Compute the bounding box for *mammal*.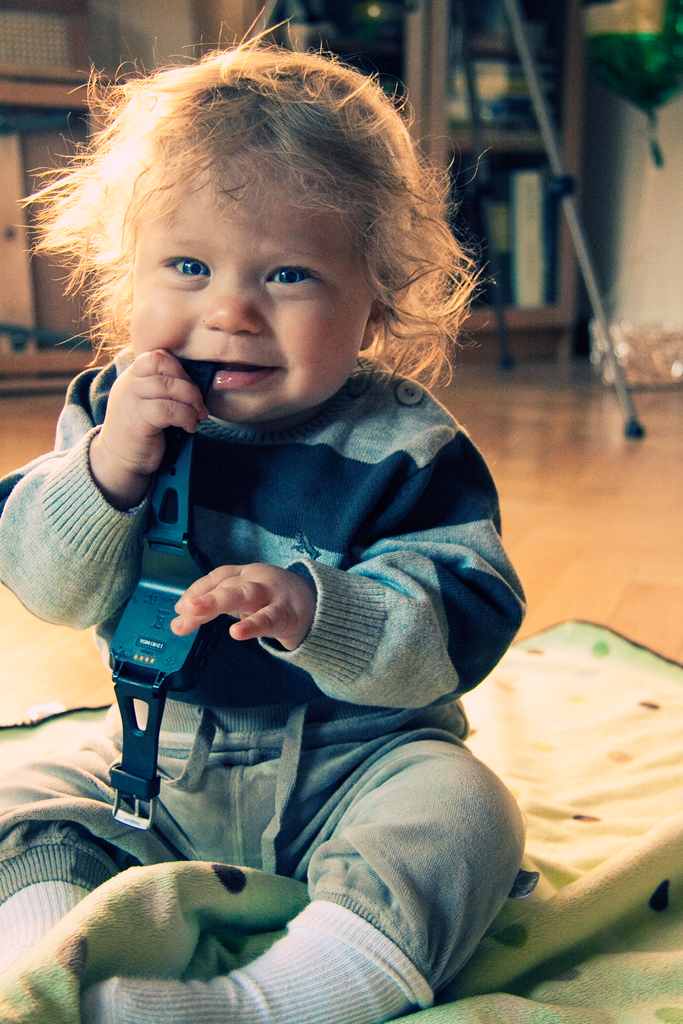
[left=2, top=72, right=562, bottom=941].
